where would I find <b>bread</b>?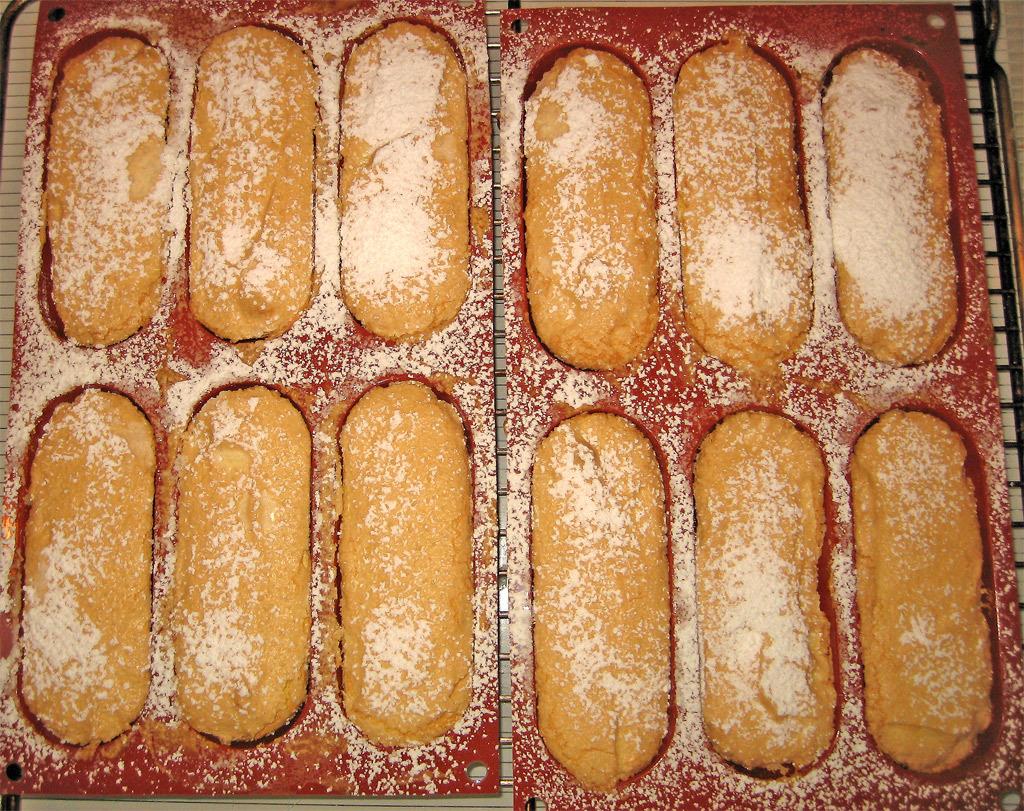
At rect(670, 43, 815, 366).
